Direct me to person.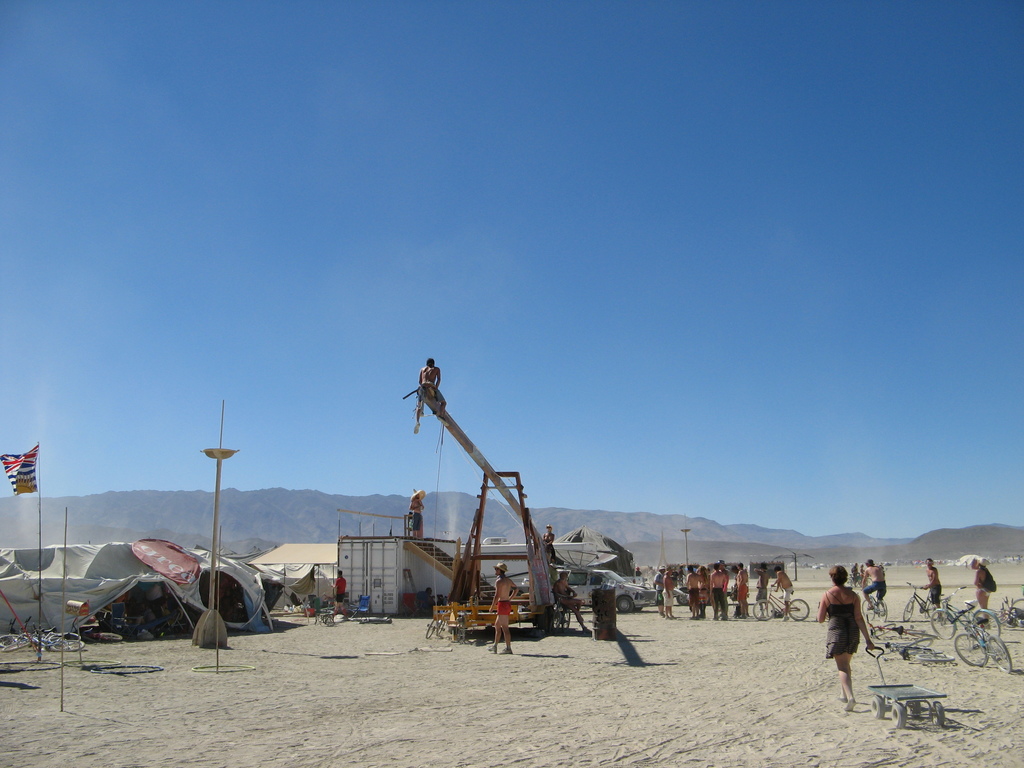
Direction: bbox=[755, 563, 768, 616].
